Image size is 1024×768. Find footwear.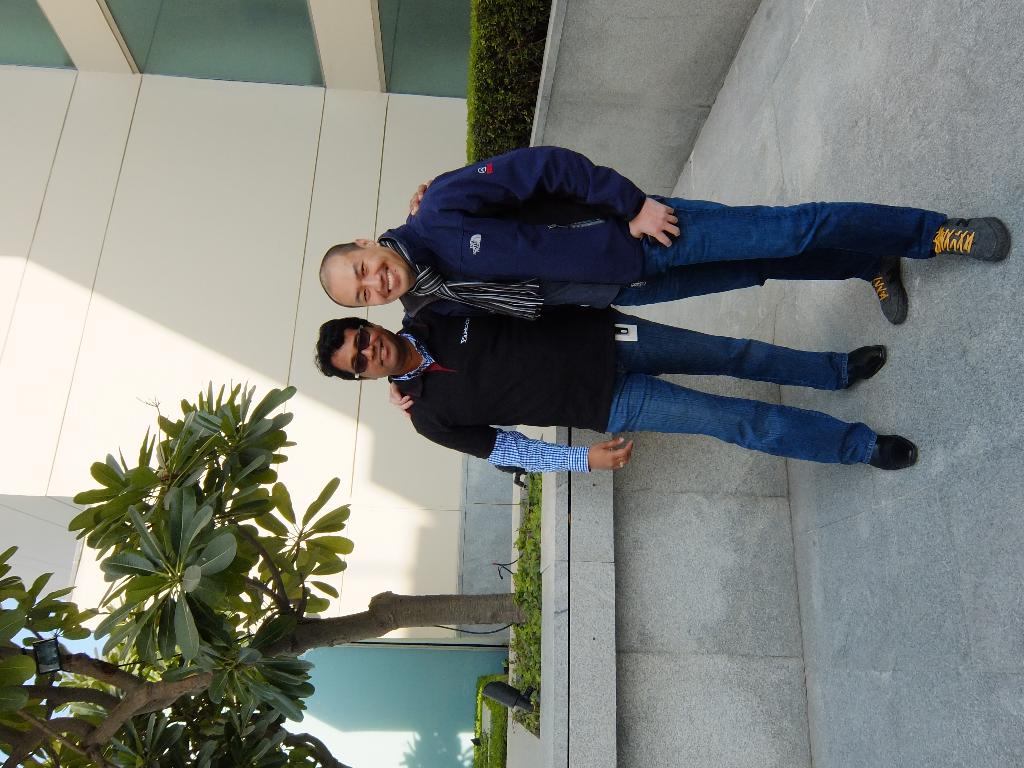
left=849, top=348, right=887, bottom=387.
